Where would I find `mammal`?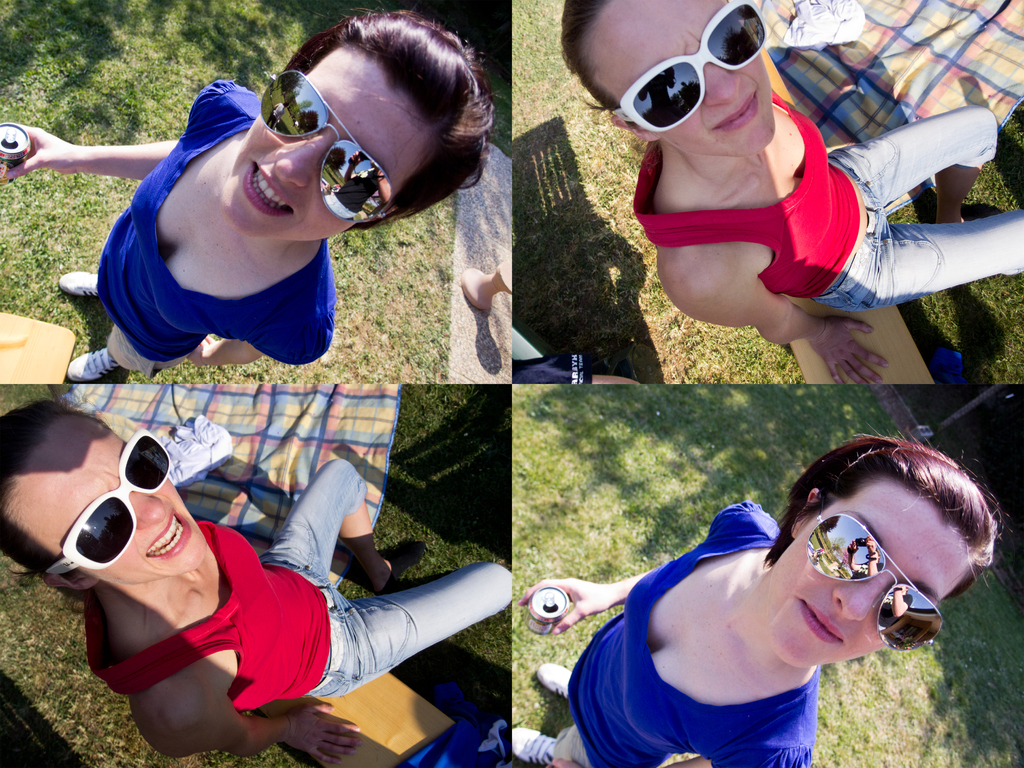
At bbox=(0, 8, 495, 381).
